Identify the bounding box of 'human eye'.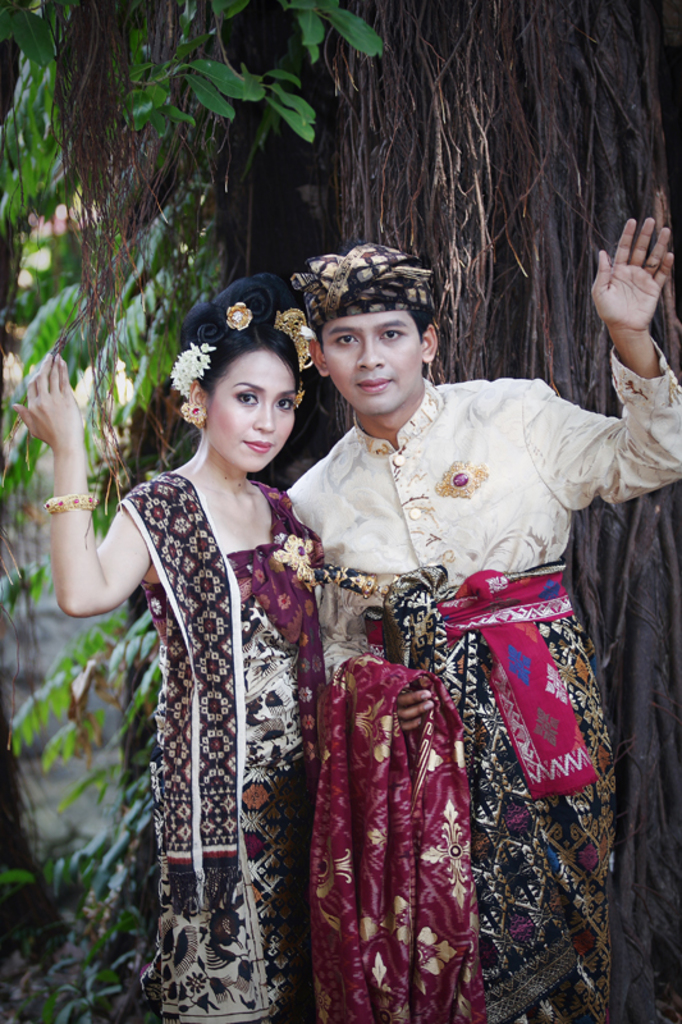
[235, 380, 267, 413].
